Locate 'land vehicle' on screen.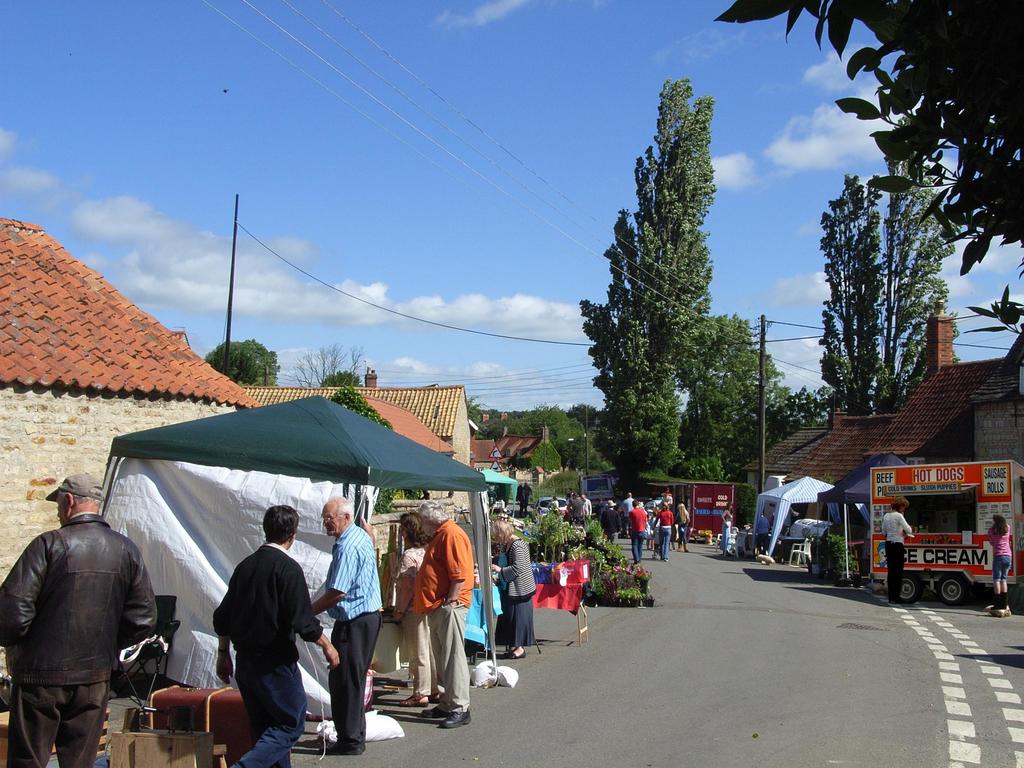
On screen at pyautogui.locateOnScreen(888, 480, 1012, 616).
